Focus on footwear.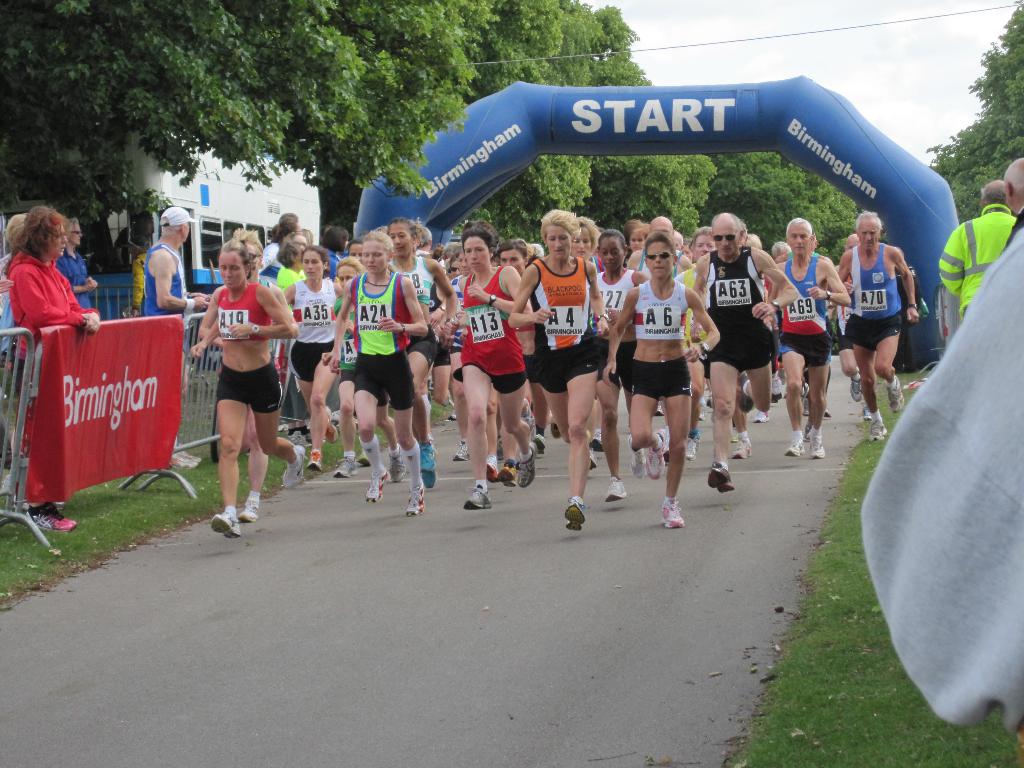
Focused at [861, 403, 872, 420].
